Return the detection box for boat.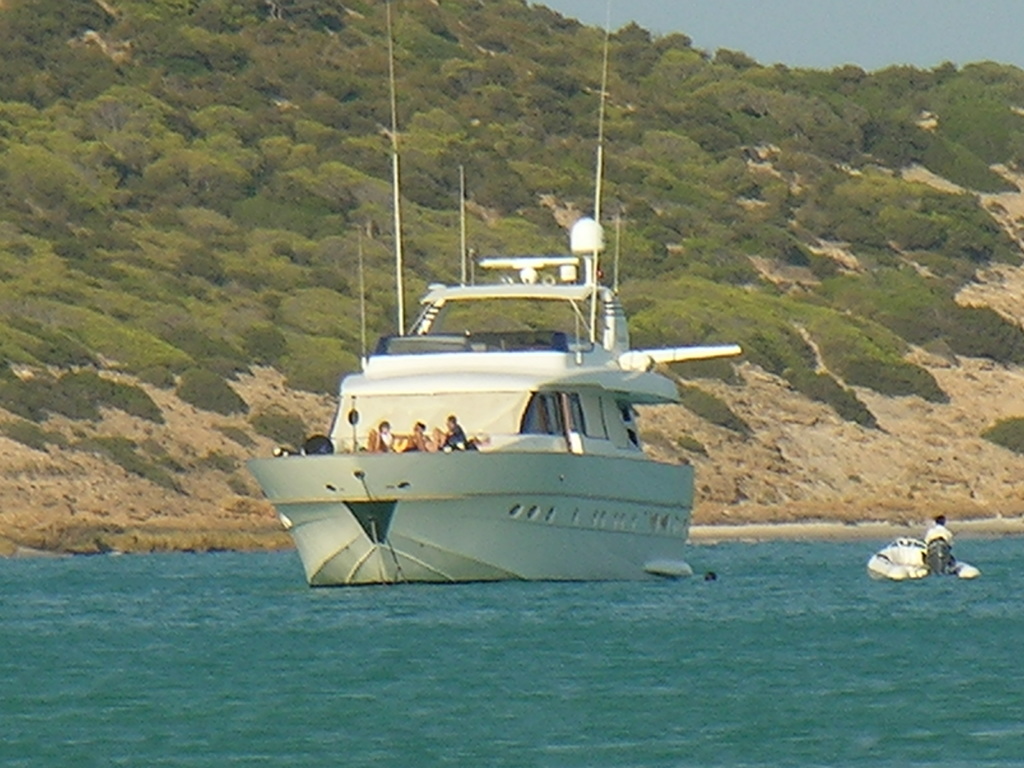
l=862, t=527, r=980, b=591.
